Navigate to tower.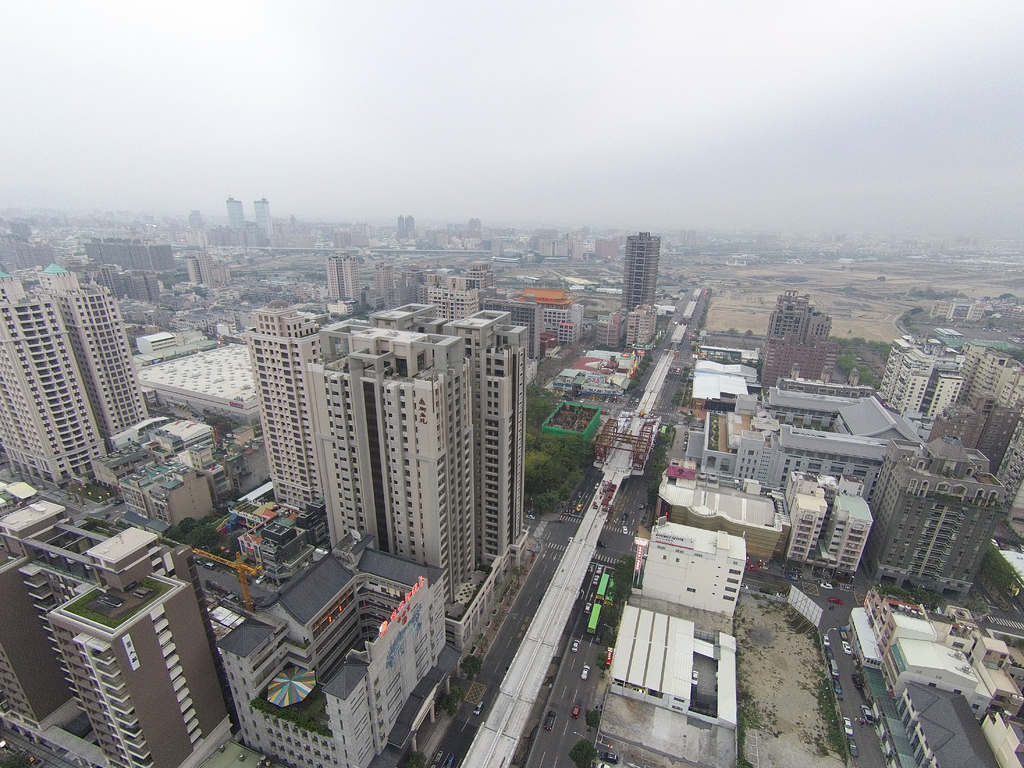
Navigation target: left=250, top=196, right=272, bottom=256.
